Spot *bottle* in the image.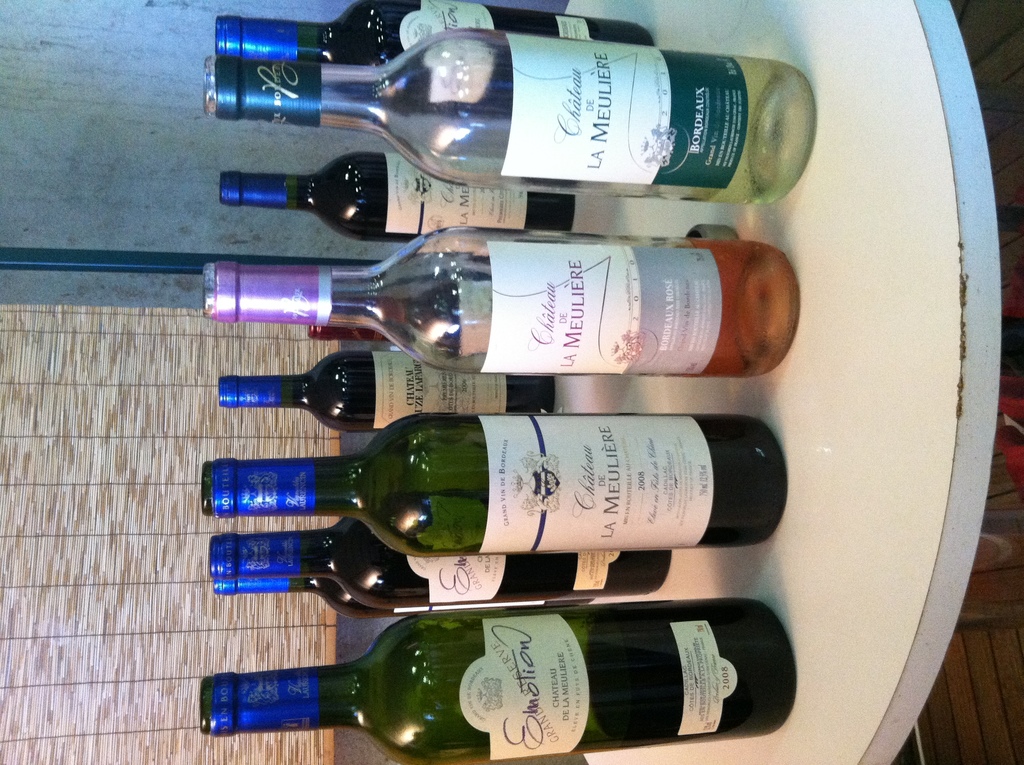
*bottle* found at {"x1": 220, "y1": 22, "x2": 825, "y2": 211}.
